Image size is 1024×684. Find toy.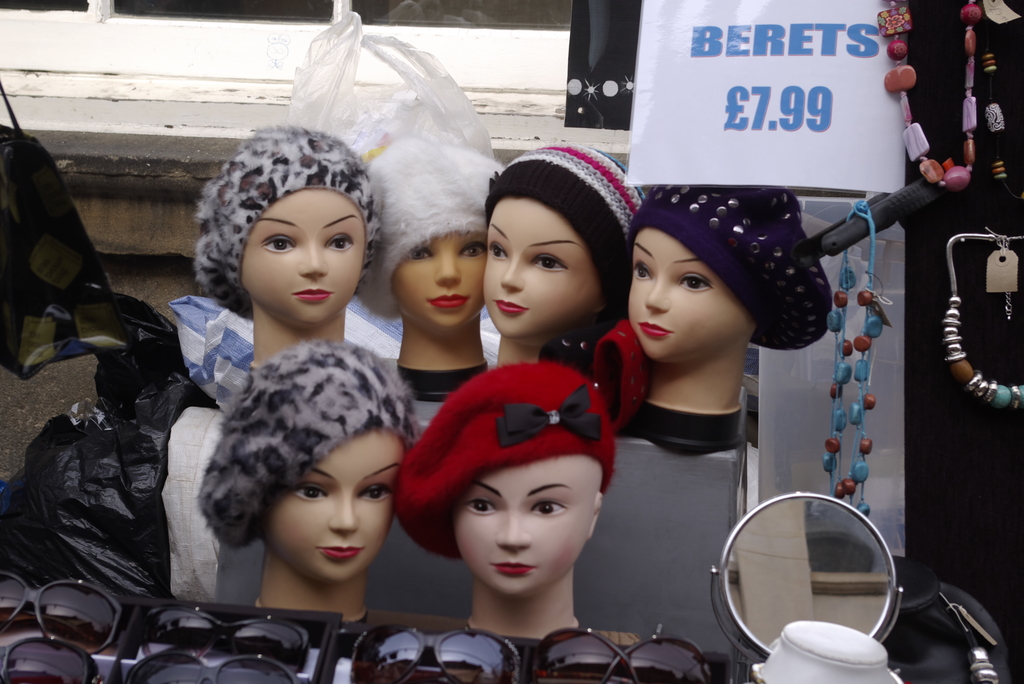
l=454, t=454, r=604, b=645.
